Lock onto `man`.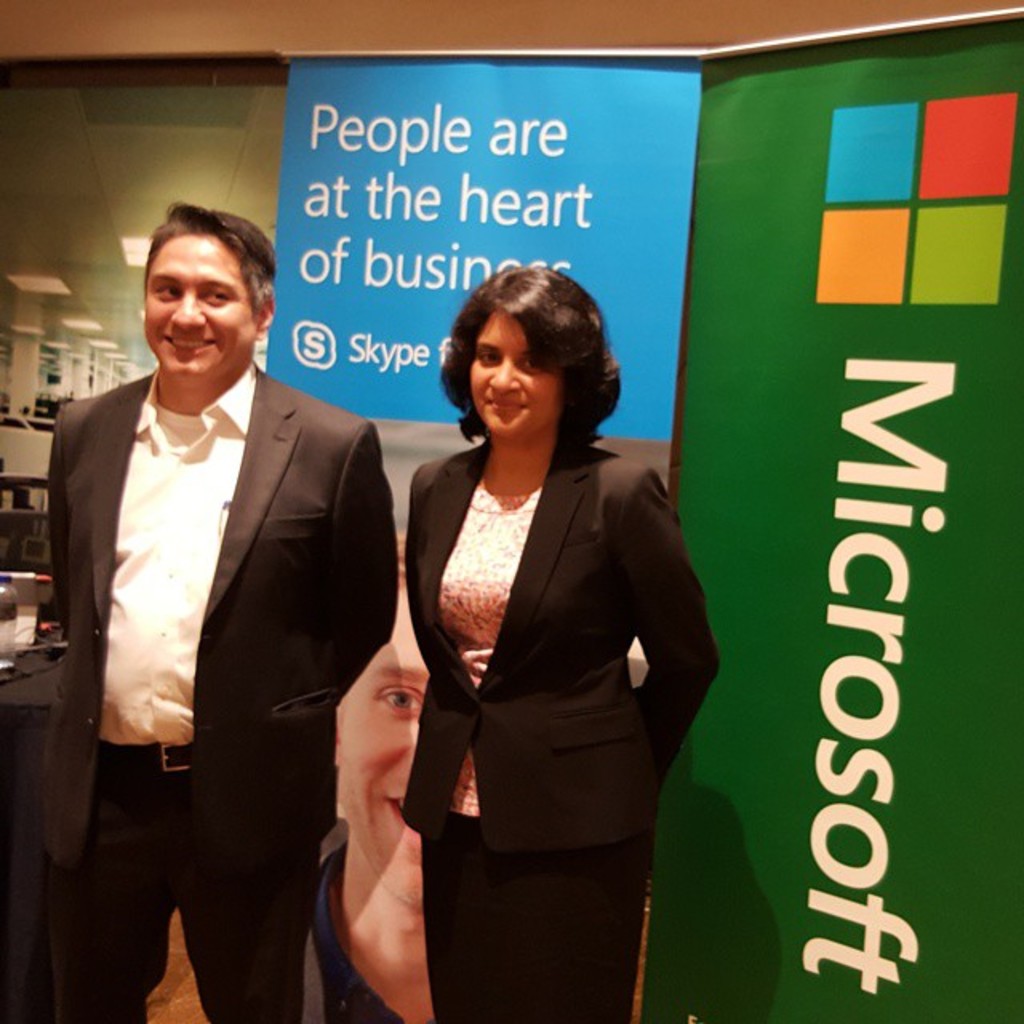
Locked: crop(37, 210, 387, 1023).
